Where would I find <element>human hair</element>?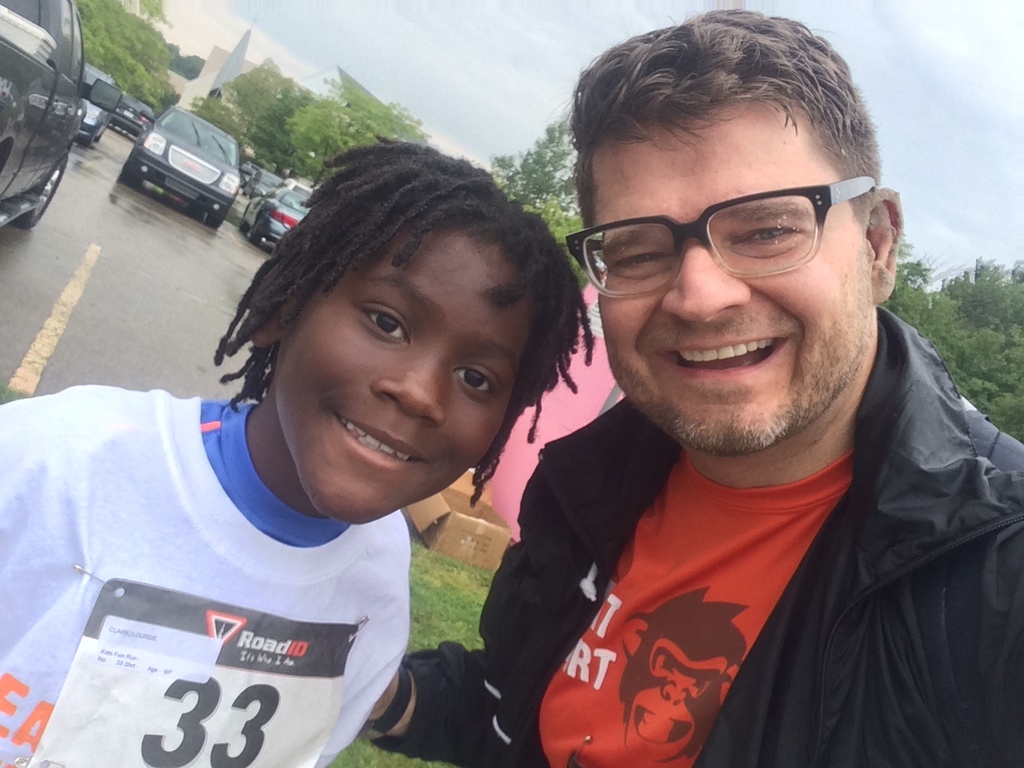
At <region>574, 10, 886, 234</region>.
